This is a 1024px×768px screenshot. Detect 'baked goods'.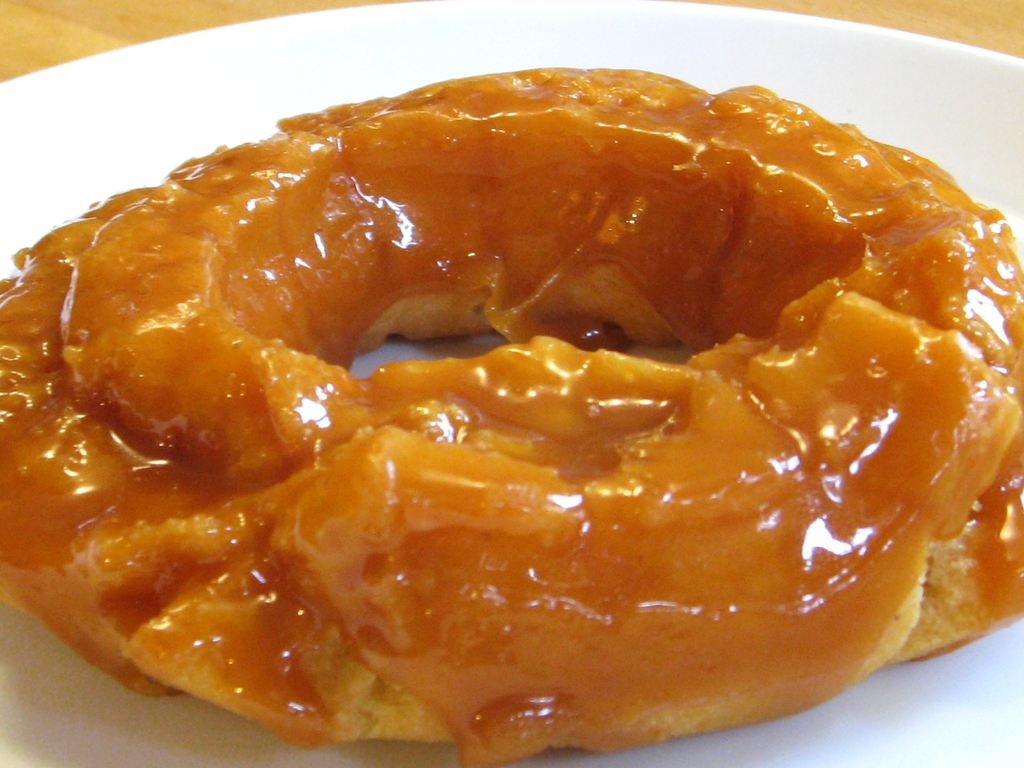
(0, 63, 1023, 767).
